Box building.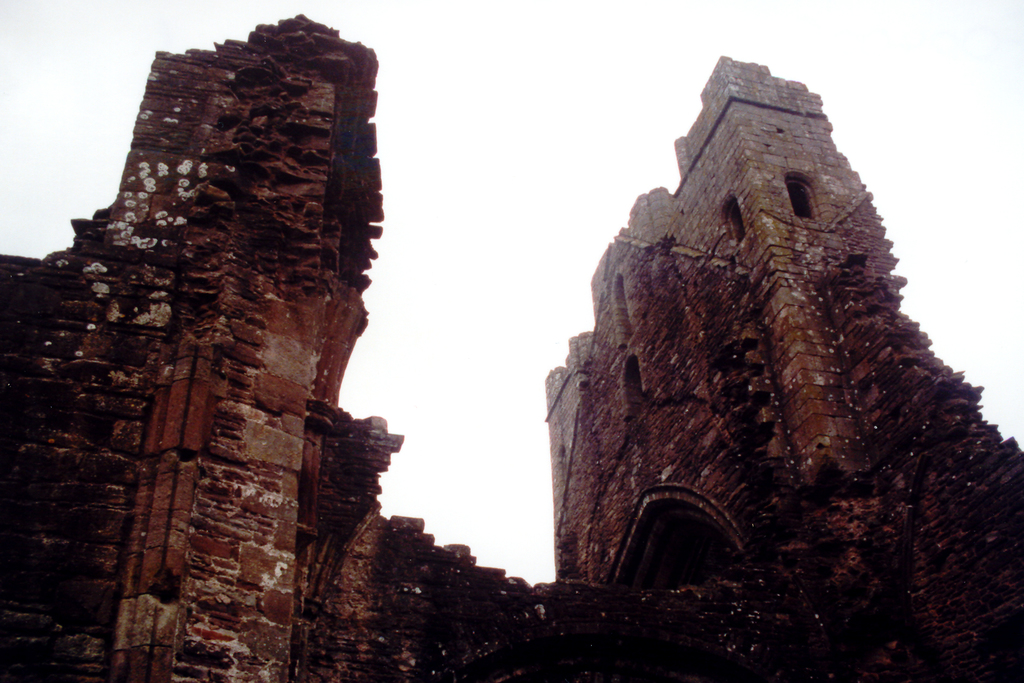
bbox=[6, 59, 1023, 682].
